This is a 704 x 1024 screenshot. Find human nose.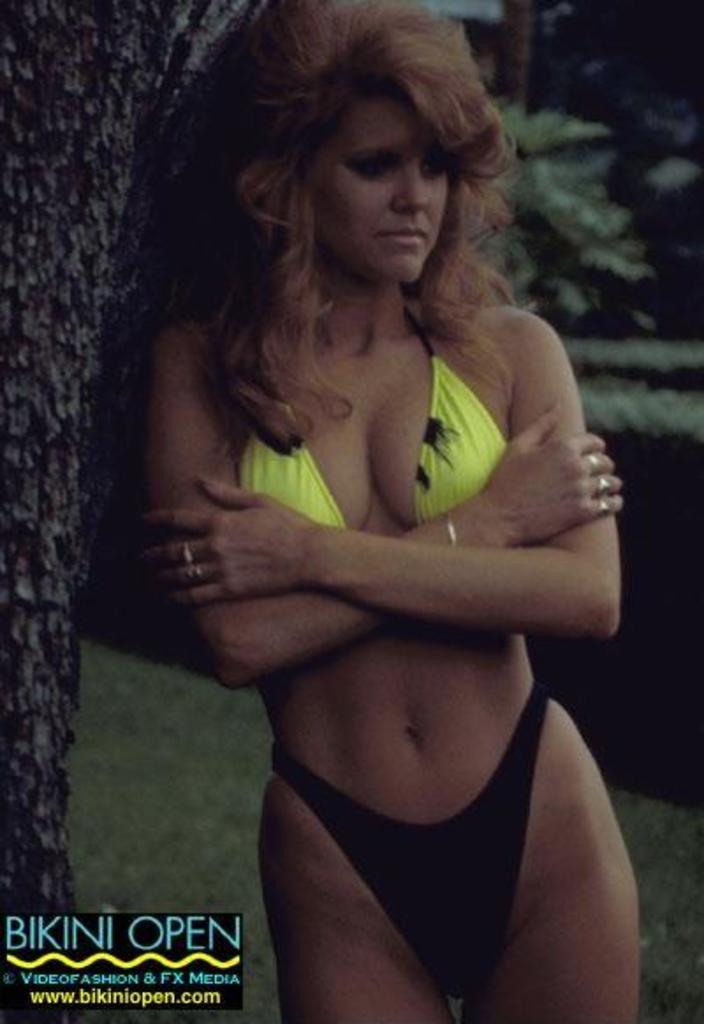
Bounding box: x1=391, y1=162, x2=435, y2=211.
